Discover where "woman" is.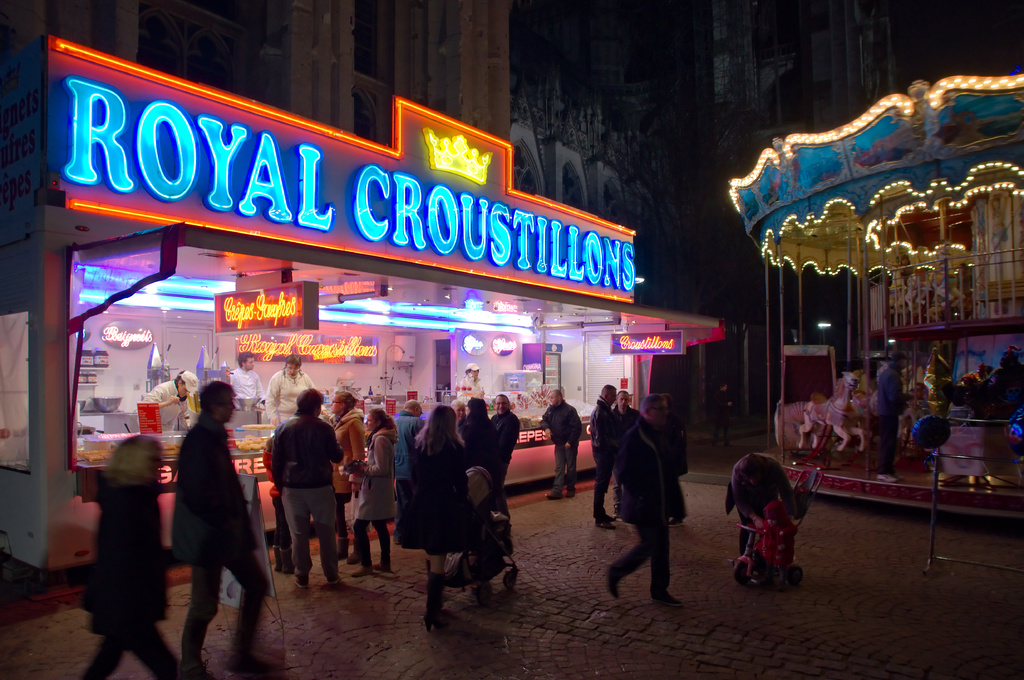
Discovered at bbox=[352, 404, 397, 583].
